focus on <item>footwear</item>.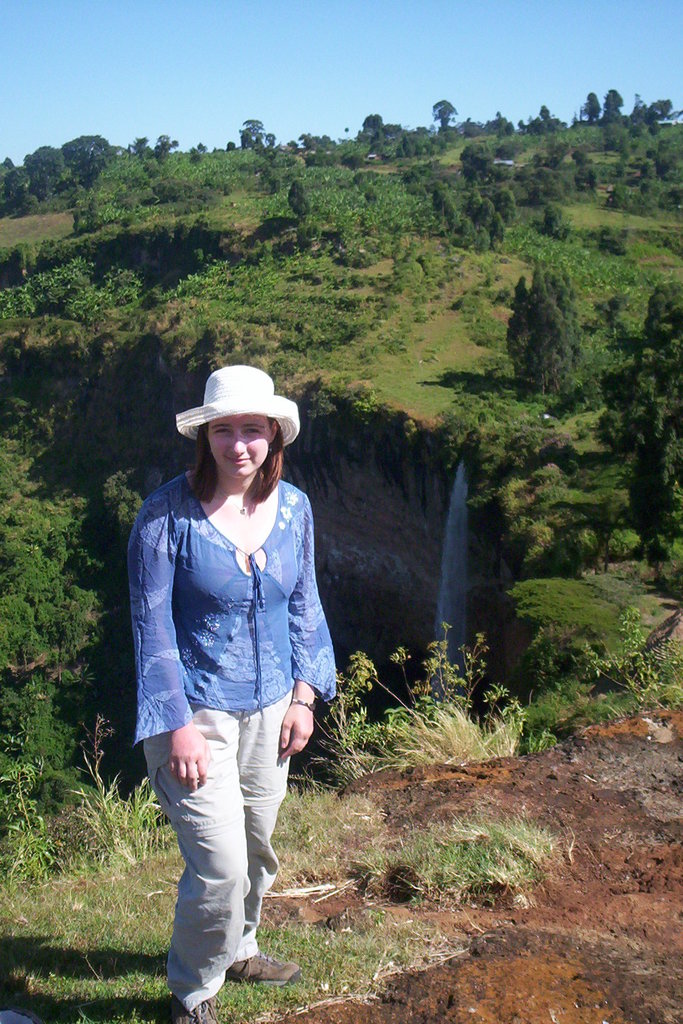
Focused at <region>172, 989, 227, 1023</region>.
